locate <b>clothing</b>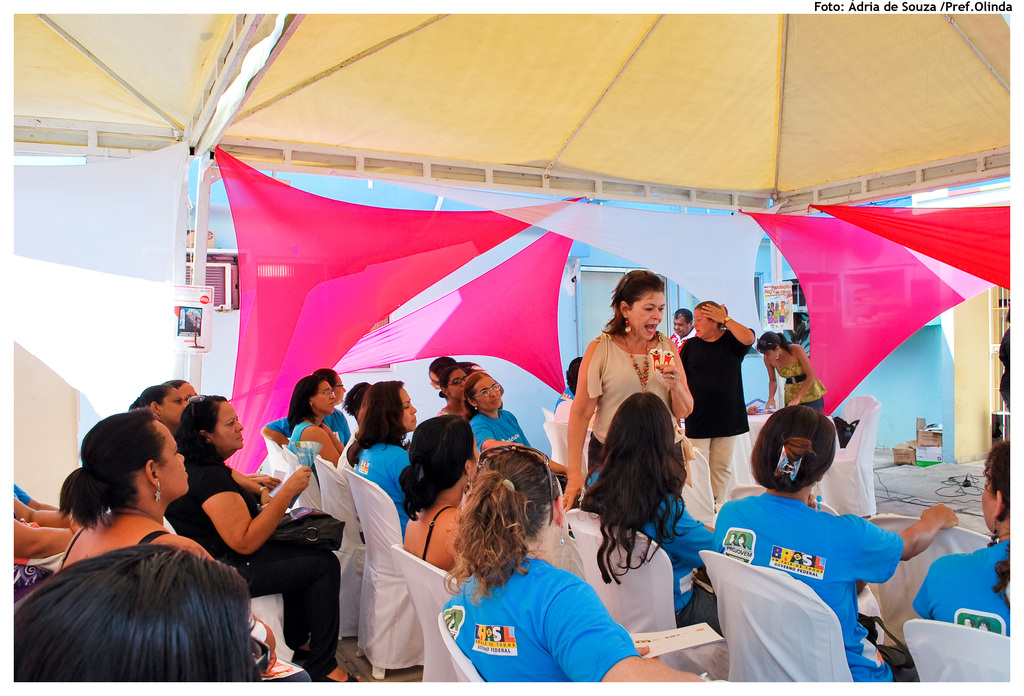
<region>913, 541, 1023, 635</region>
